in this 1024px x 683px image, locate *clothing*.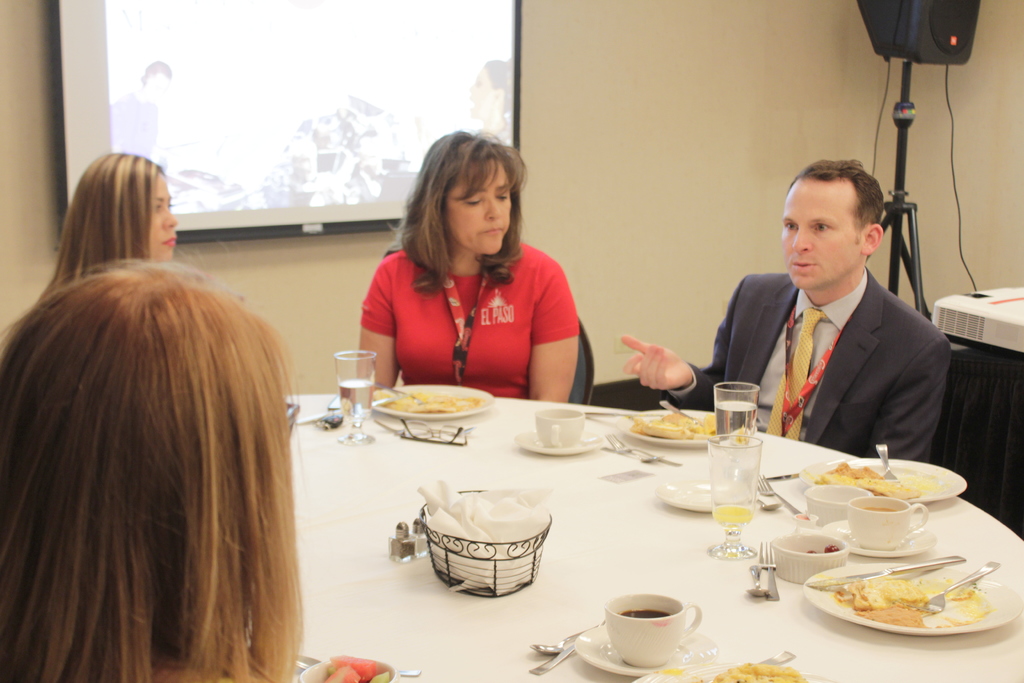
Bounding box: x1=359, y1=235, x2=580, y2=399.
